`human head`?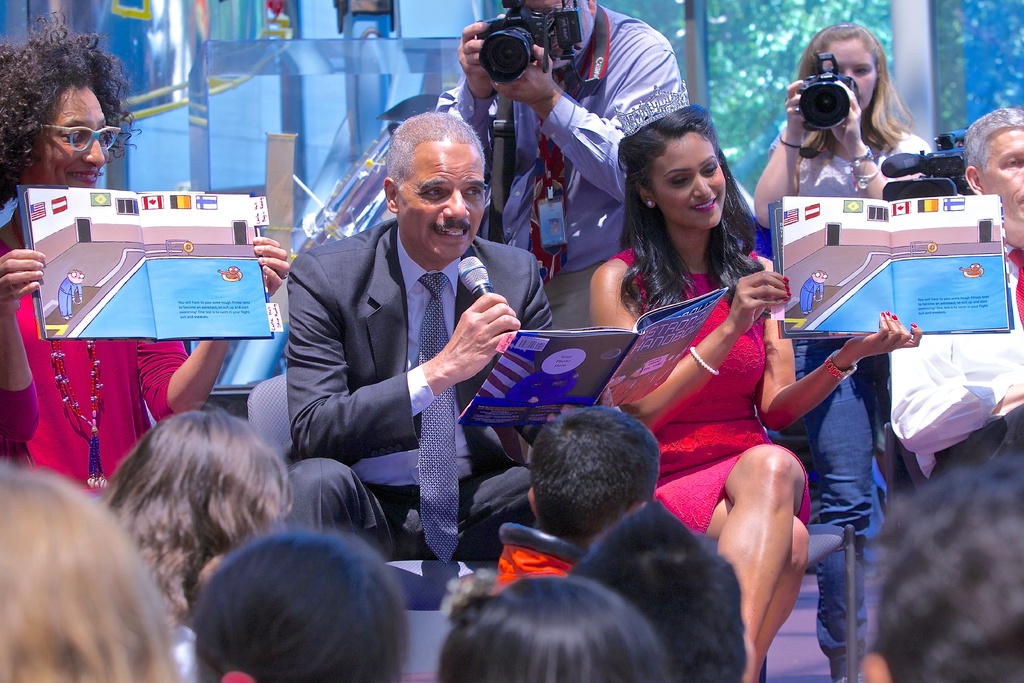
bbox=(857, 456, 1023, 682)
